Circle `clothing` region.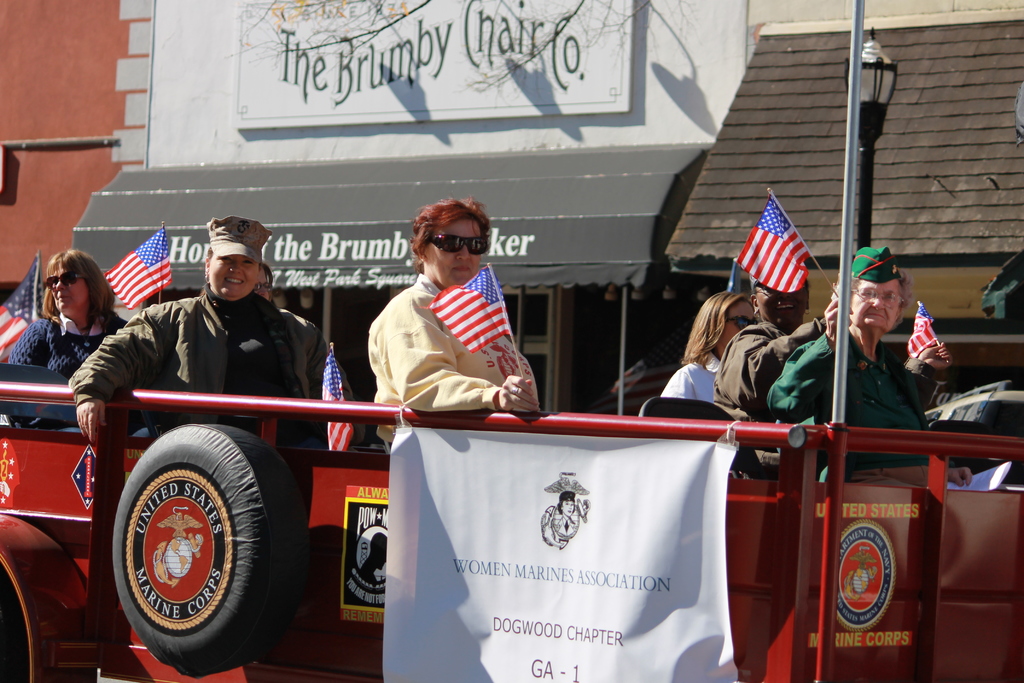
Region: 371,273,543,452.
